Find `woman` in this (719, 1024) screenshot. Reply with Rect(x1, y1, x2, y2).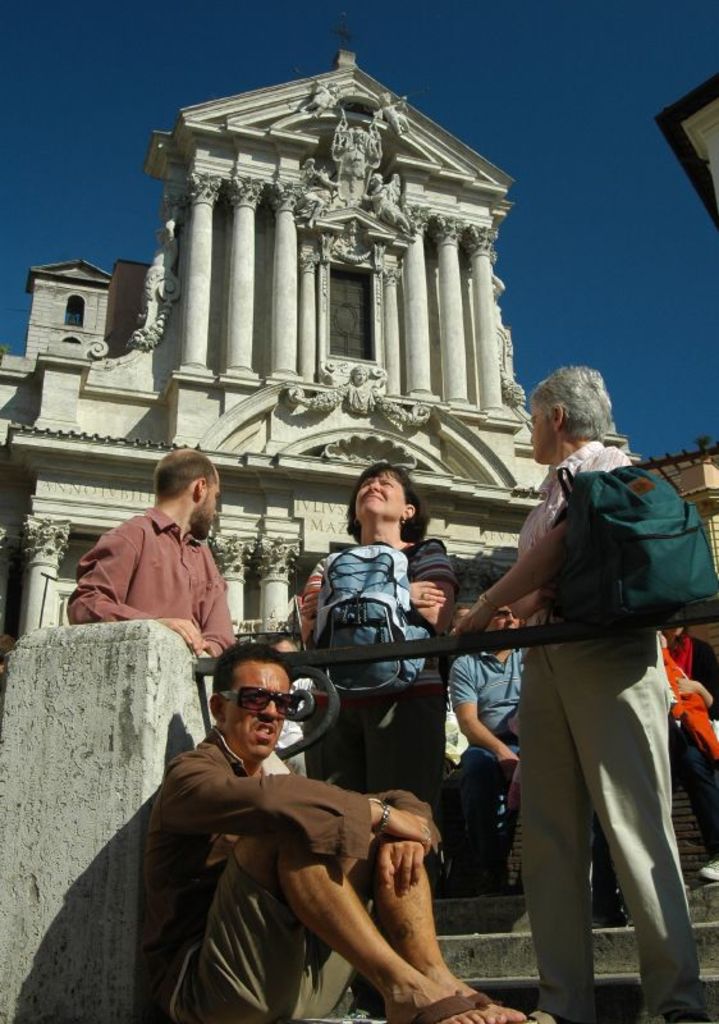
Rect(654, 620, 718, 872).
